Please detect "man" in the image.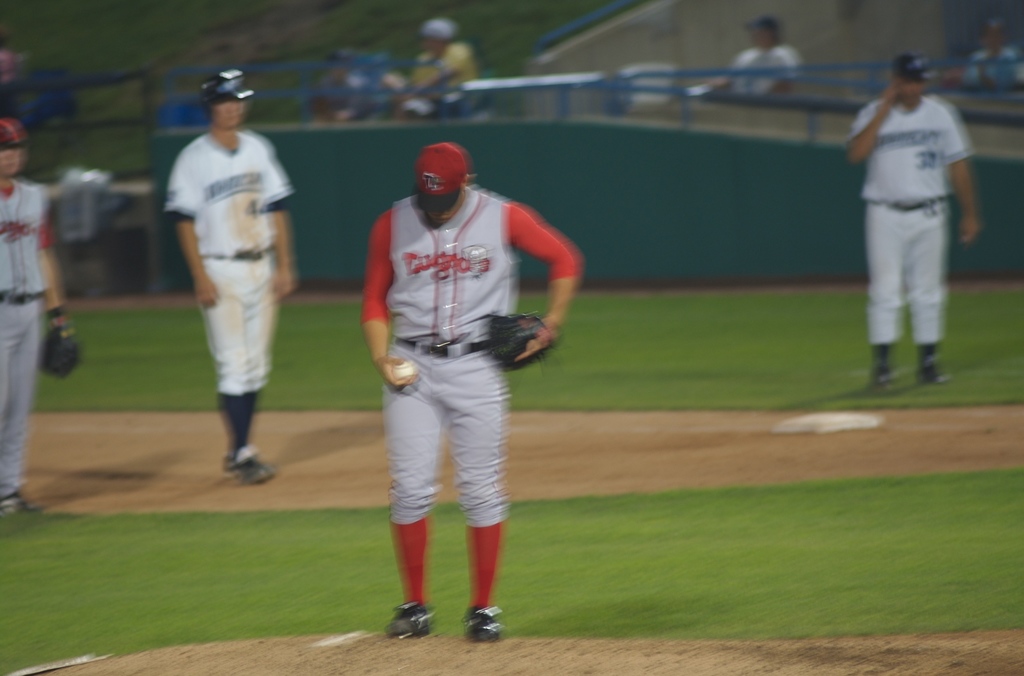
360, 140, 579, 642.
